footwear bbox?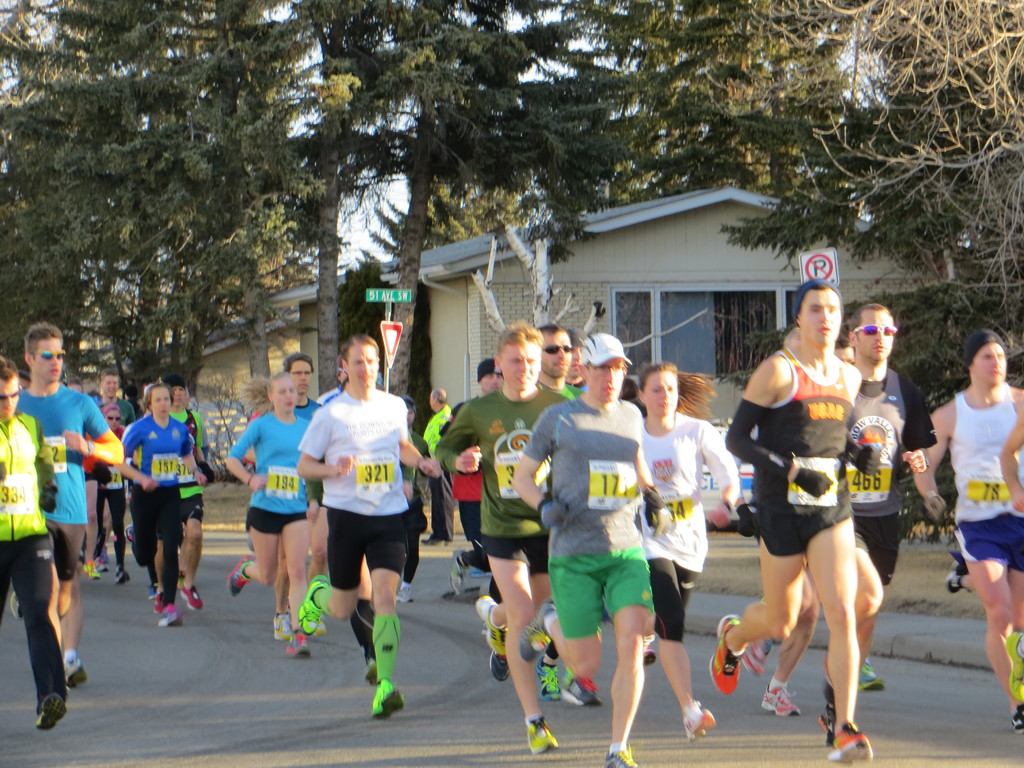
{"left": 742, "top": 633, "right": 782, "bottom": 680}
